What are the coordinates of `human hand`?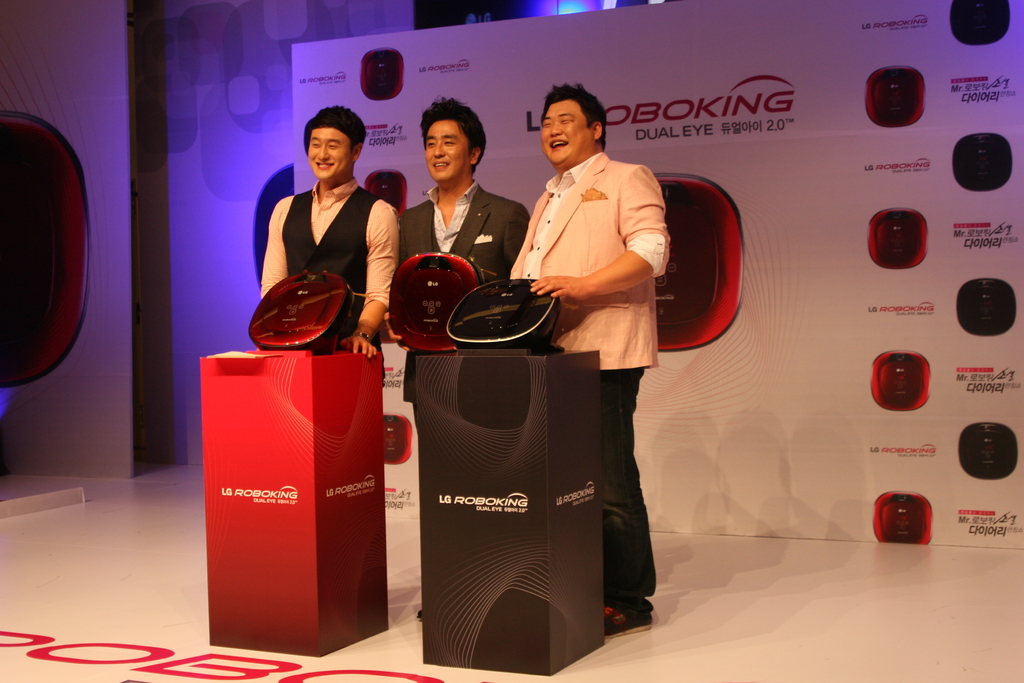
bbox=[337, 332, 379, 361].
